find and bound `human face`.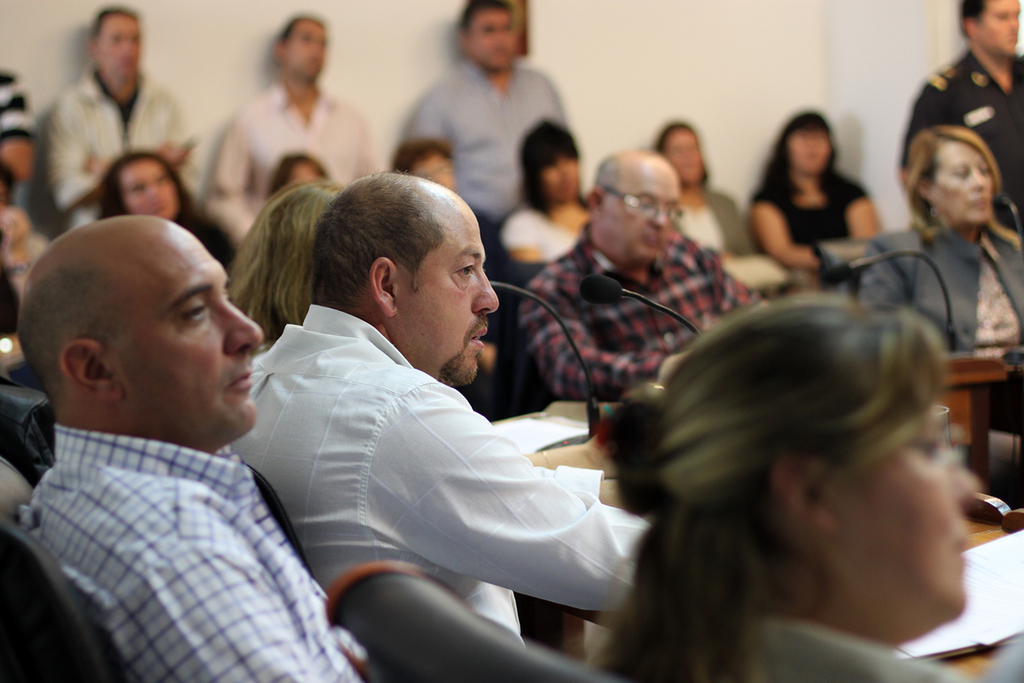
Bound: rect(108, 222, 266, 427).
